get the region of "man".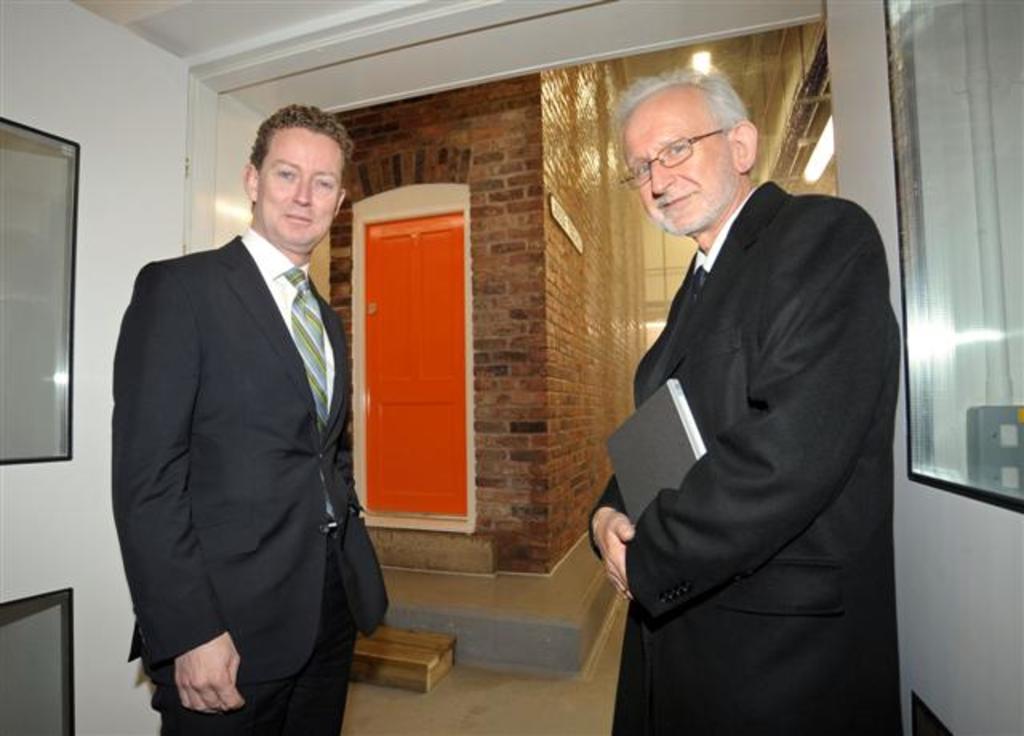
l=104, t=109, r=390, b=734.
